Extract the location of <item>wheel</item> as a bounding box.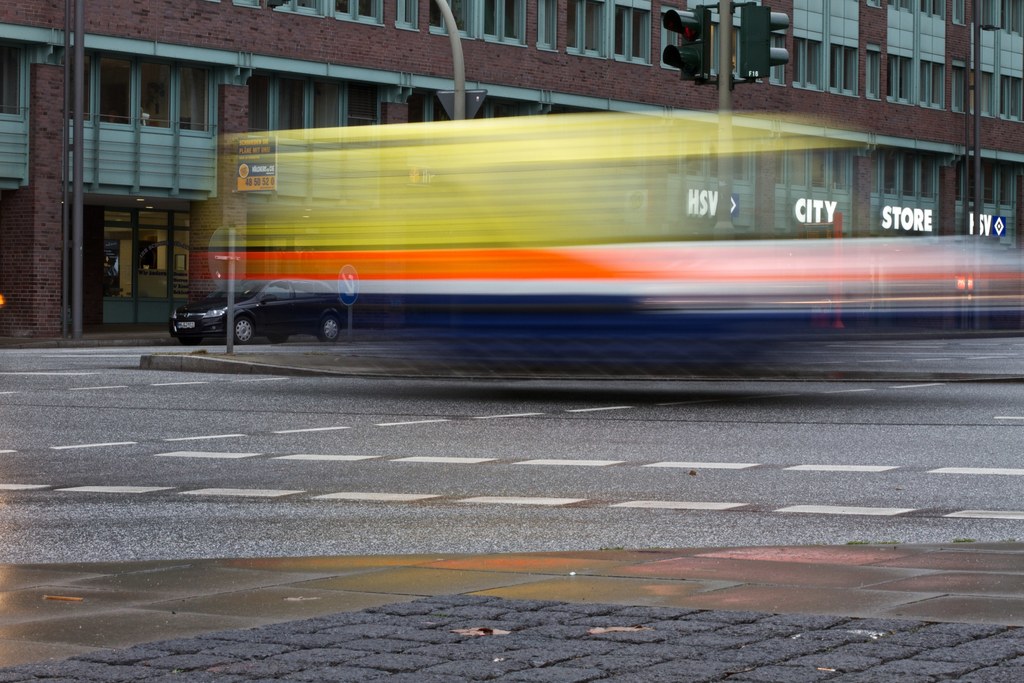
detection(318, 316, 339, 342).
